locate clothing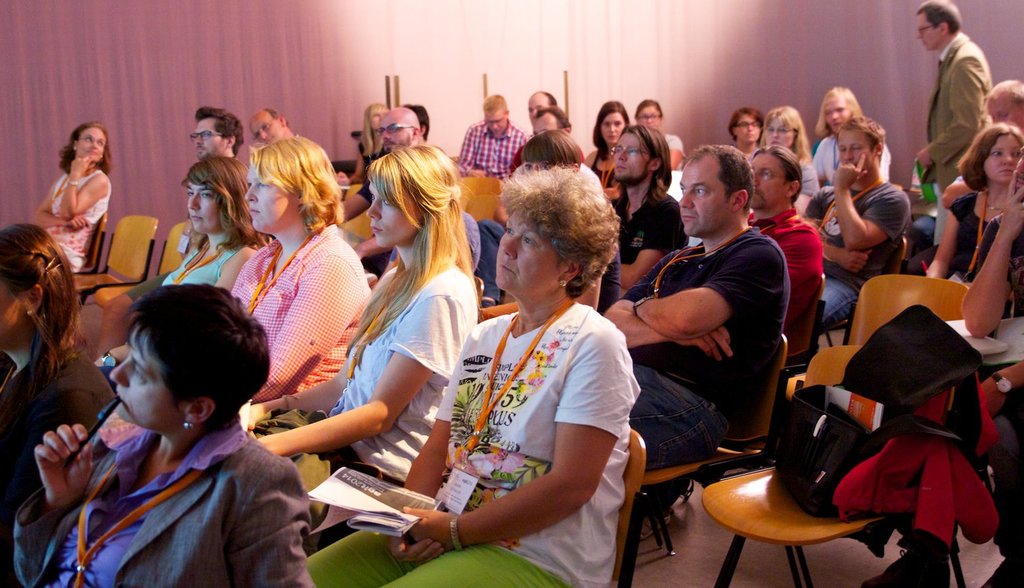
region(748, 216, 823, 348)
